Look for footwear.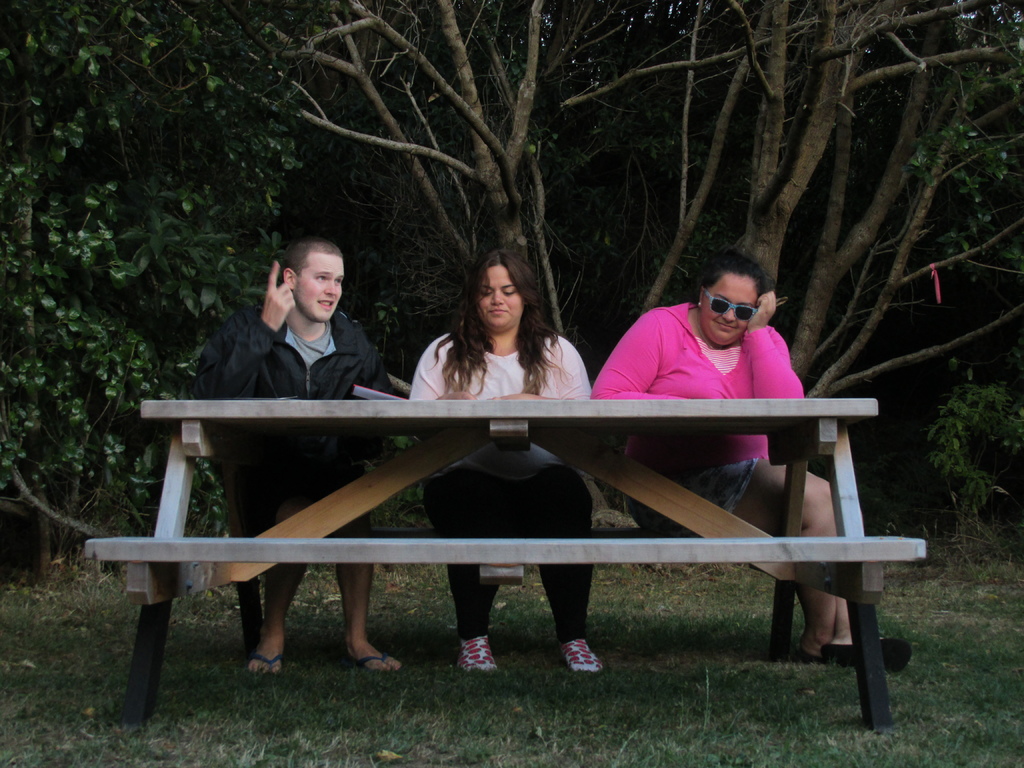
Found: (x1=357, y1=648, x2=404, y2=673).
